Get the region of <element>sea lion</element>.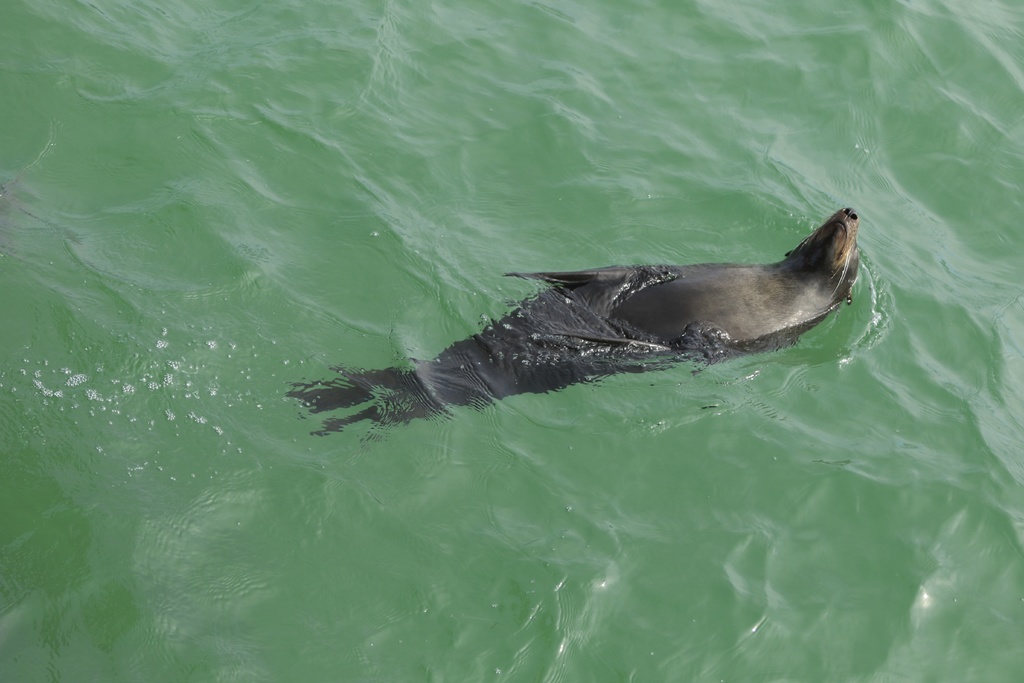
[280,204,857,447].
